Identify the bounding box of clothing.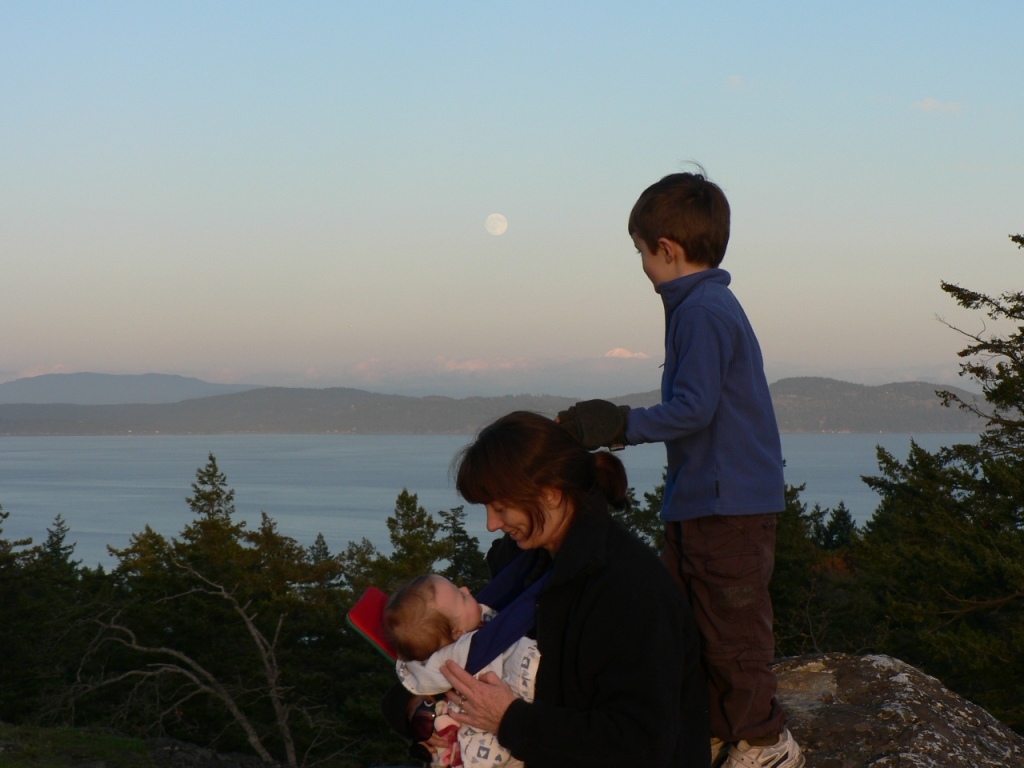
{"left": 625, "top": 271, "right": 786, "bottom": 523}.
